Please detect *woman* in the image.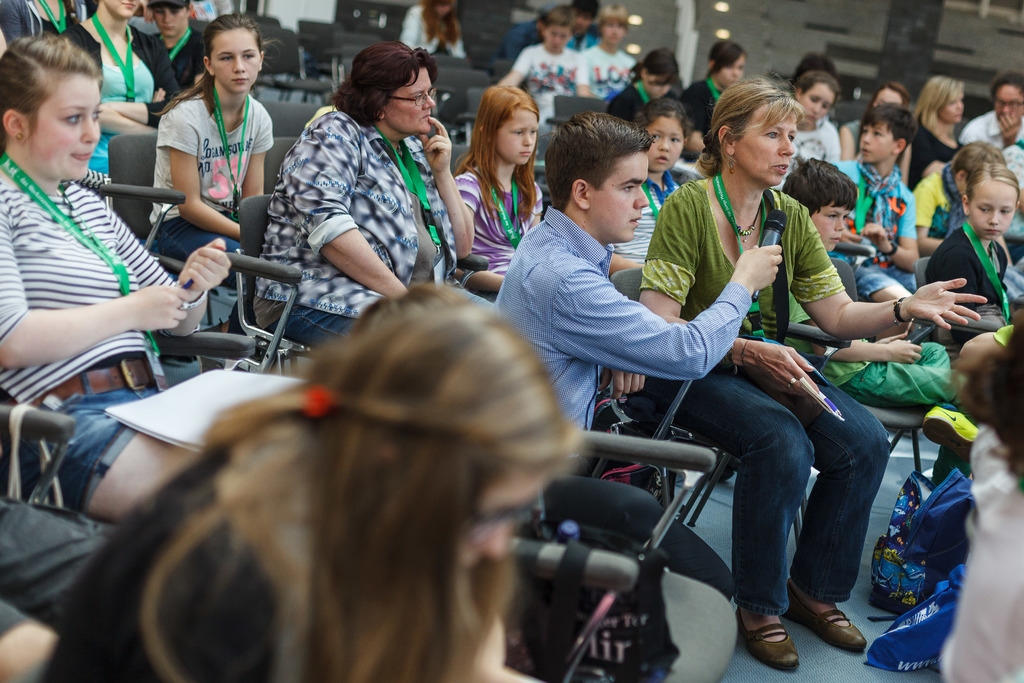
(0,29,242,520).
